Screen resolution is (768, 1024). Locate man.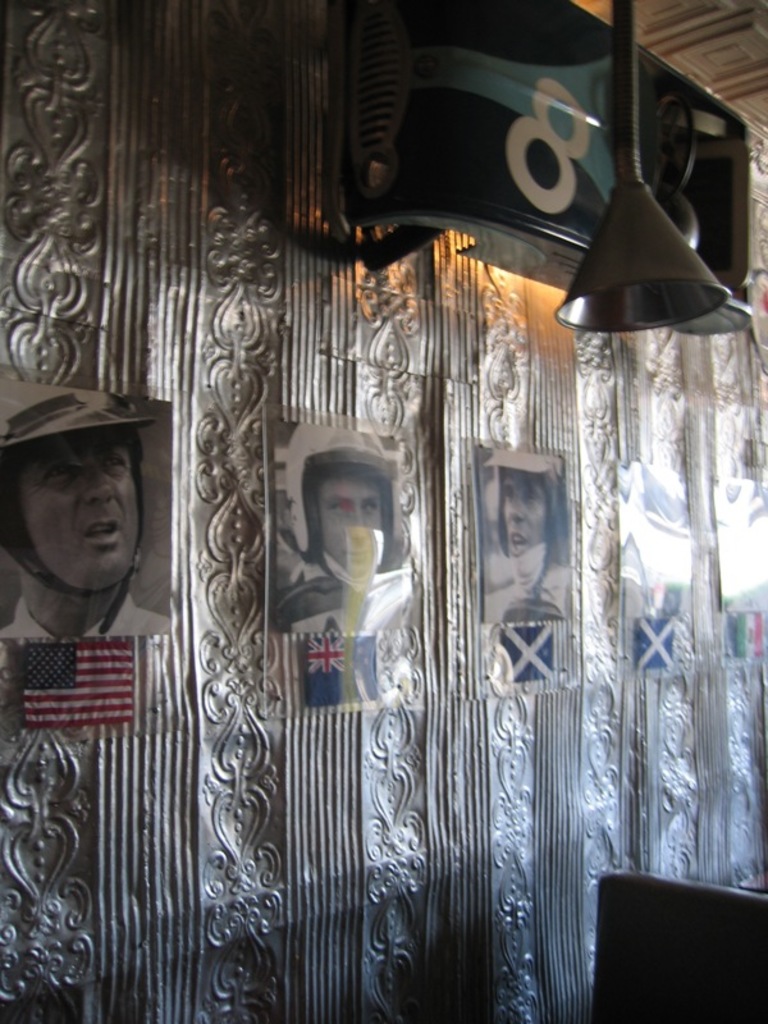
bbox(475, 454, 568, 622).
